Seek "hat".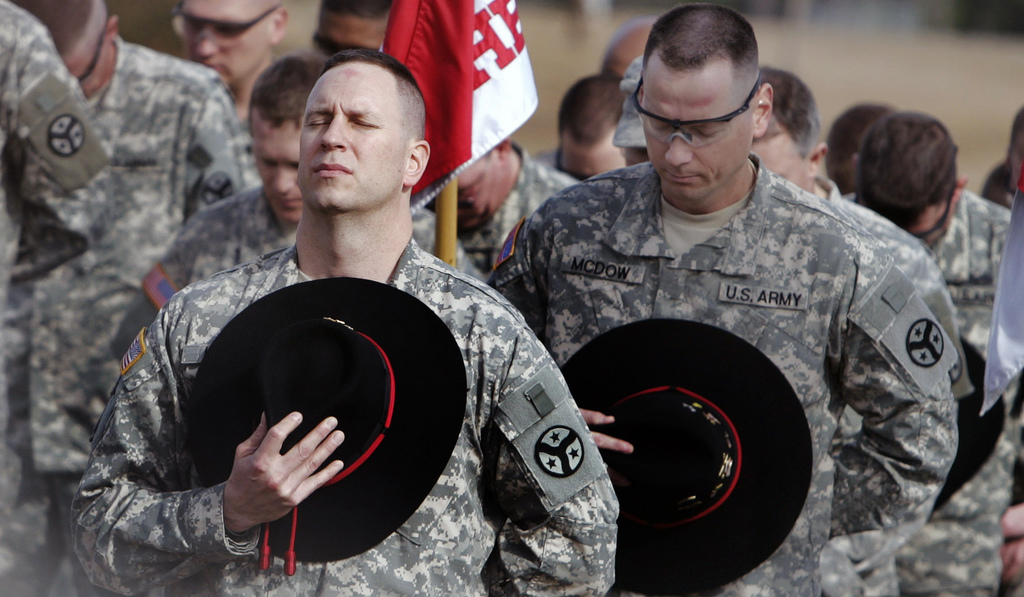
x1=554, y1=314, x2=813, y2=596.
